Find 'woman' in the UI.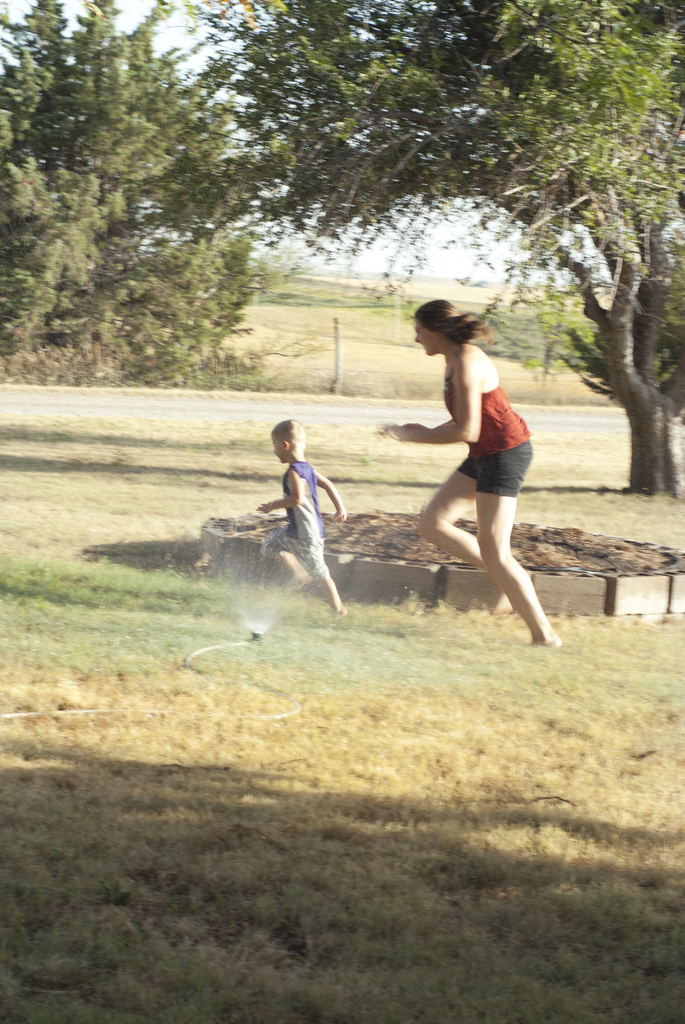
UI element at locate(407, 282, 557, 644).
